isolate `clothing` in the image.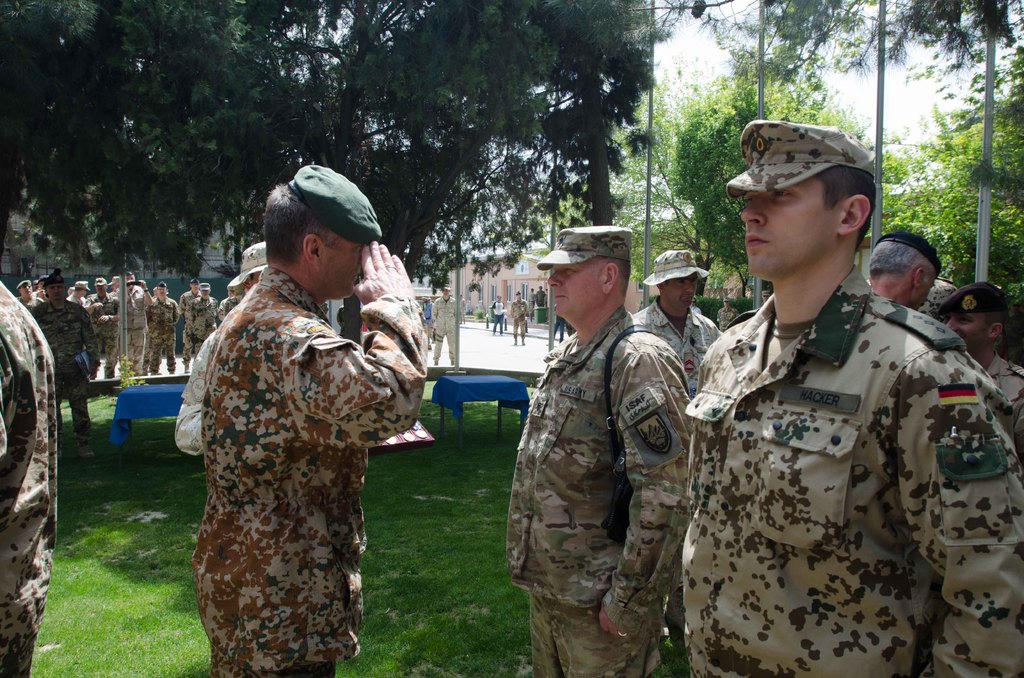
Isolated region: bbox(537, 292, 545, 307).
